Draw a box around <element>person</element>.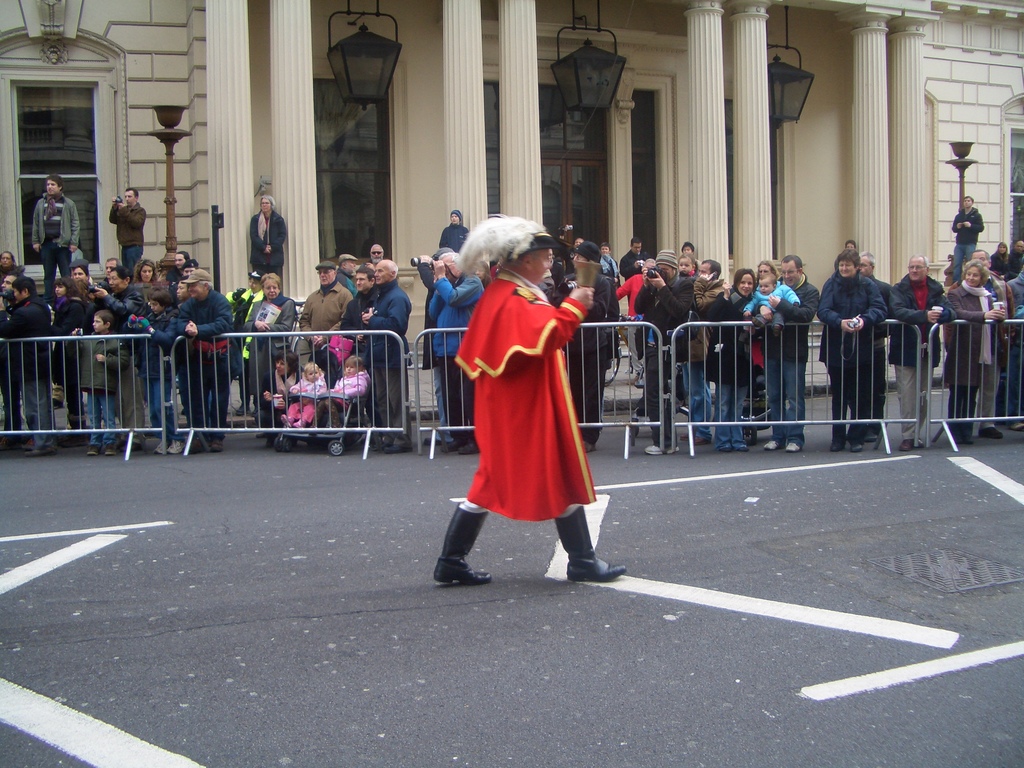
x1=245 y1=187 x2=288 y2=278.
